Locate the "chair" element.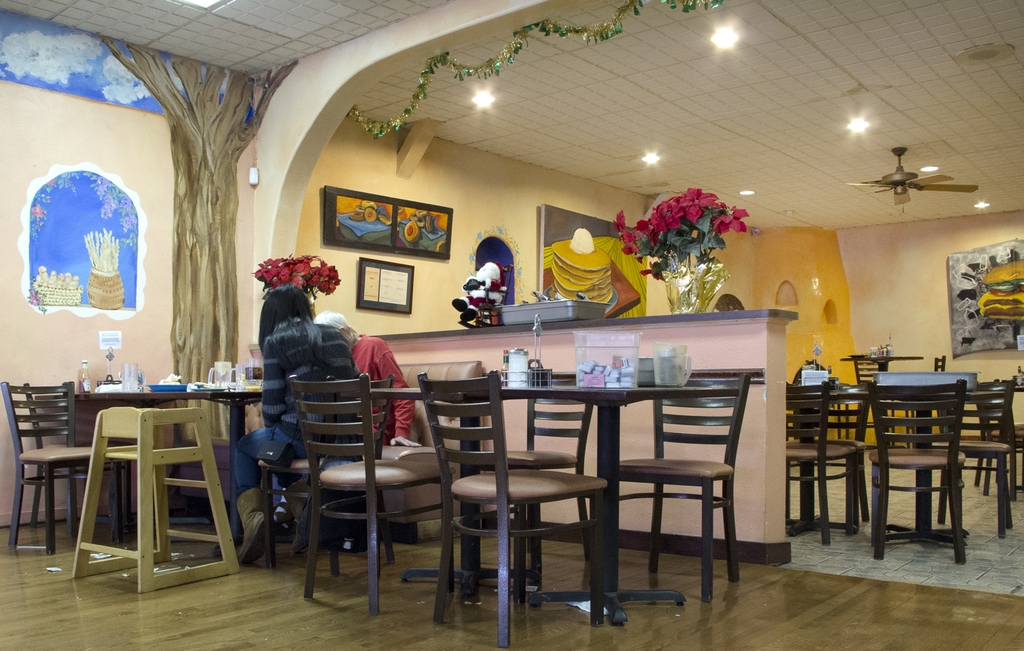
Element bbox: pyautogui.locateOnScreen(785, 380, 867, 546).
